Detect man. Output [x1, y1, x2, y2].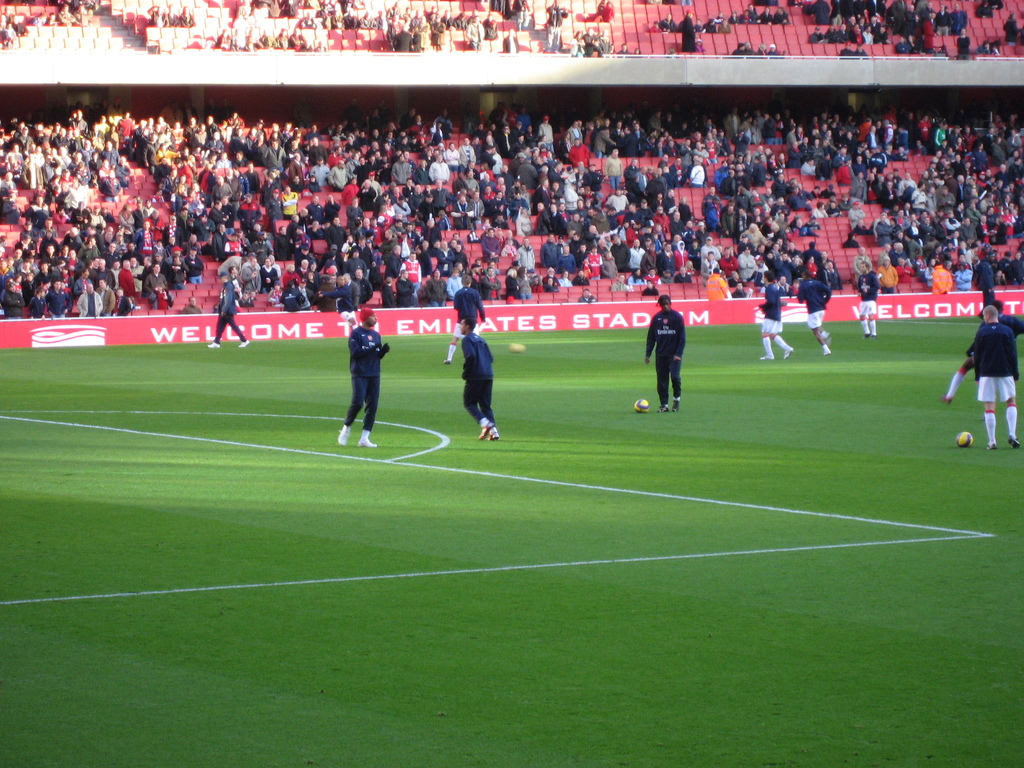
[0, 29, 19, 52].
